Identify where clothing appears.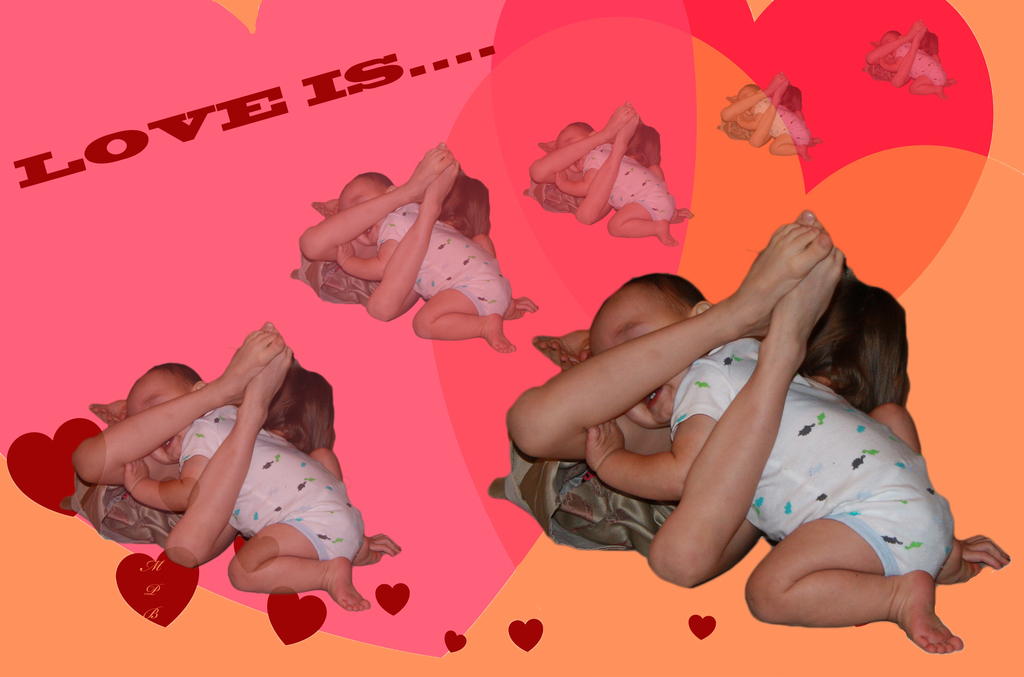
Appears at {"x1": 752, "y1": 97, "x2": 819, "y2": 147}.
